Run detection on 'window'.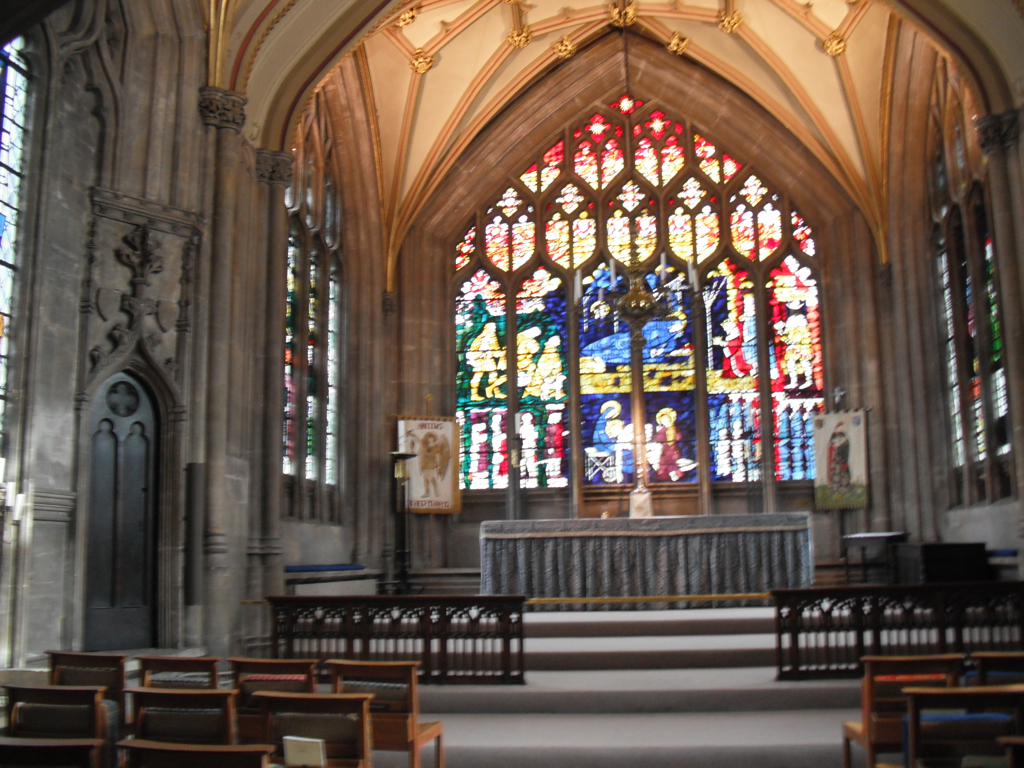
Result: [283, 90, 349, 524].
